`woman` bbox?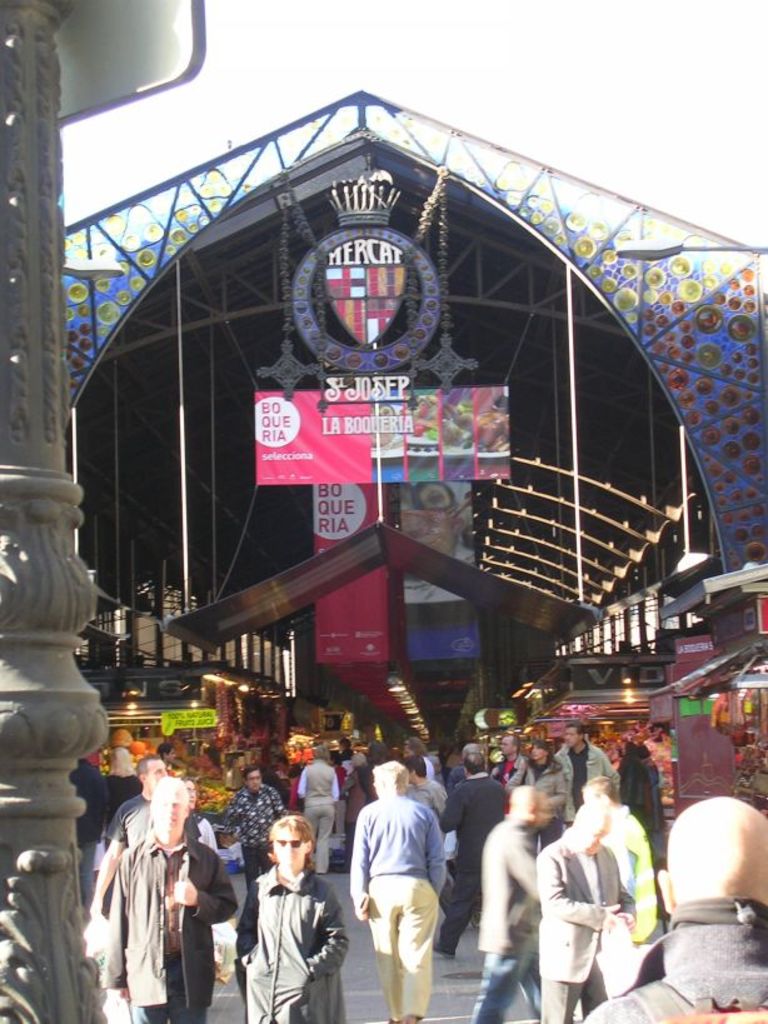
503,740,570,845
